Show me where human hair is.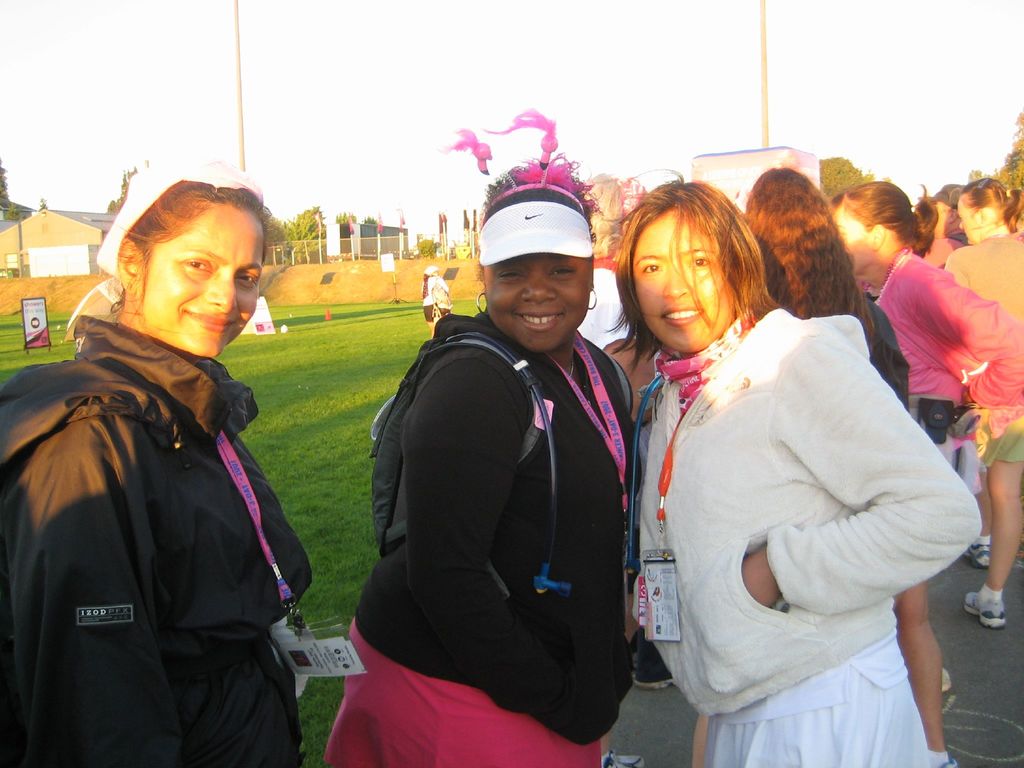
human hair is at (961,178,1023,235).
